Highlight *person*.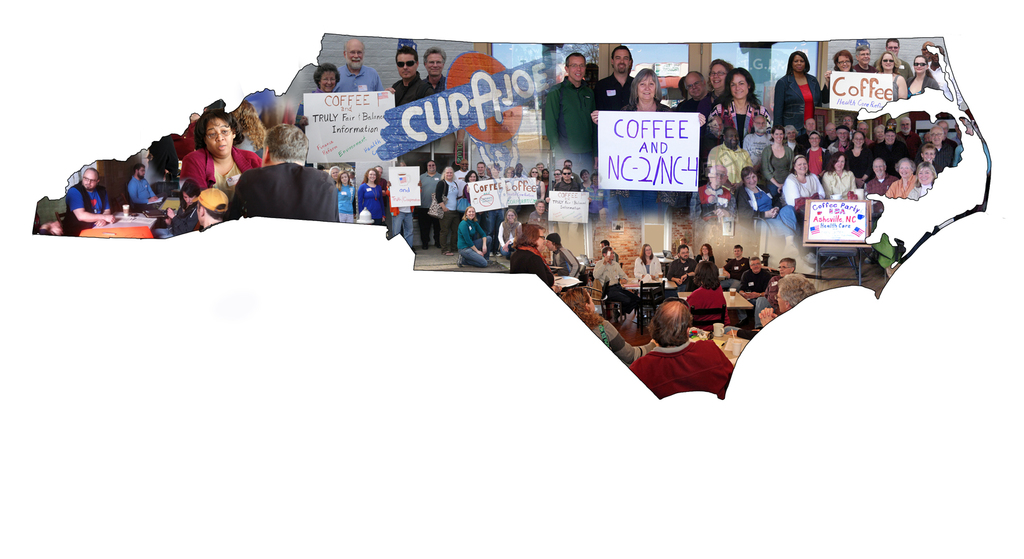
Highlighted region: (677, 71, 711, 187).
